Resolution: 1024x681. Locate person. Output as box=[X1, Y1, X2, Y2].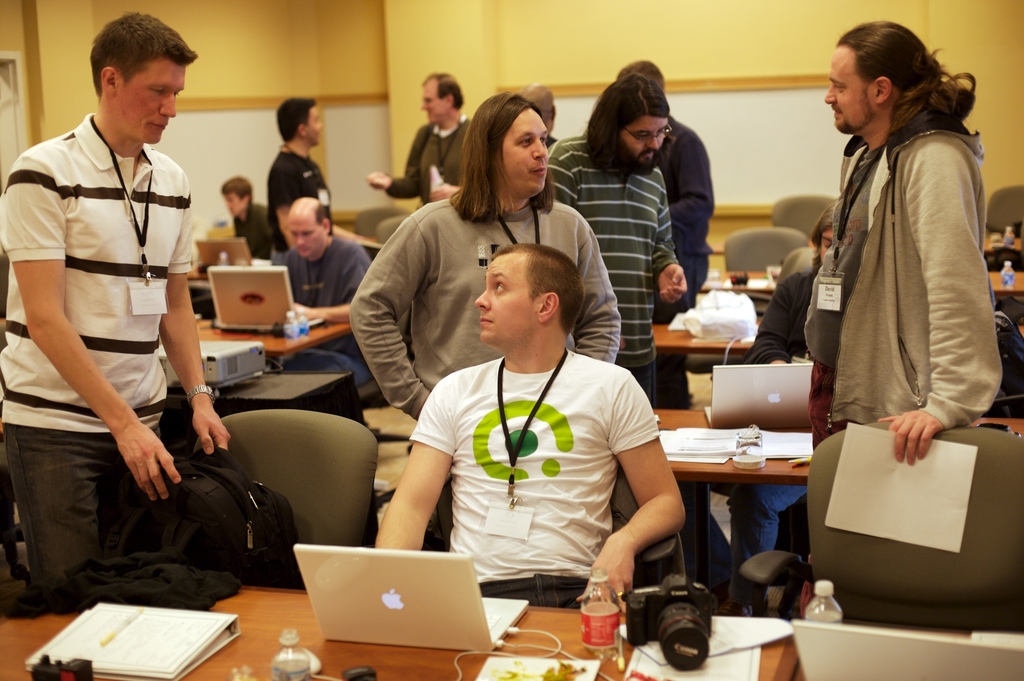
box=[266, 100, 330, 246].
